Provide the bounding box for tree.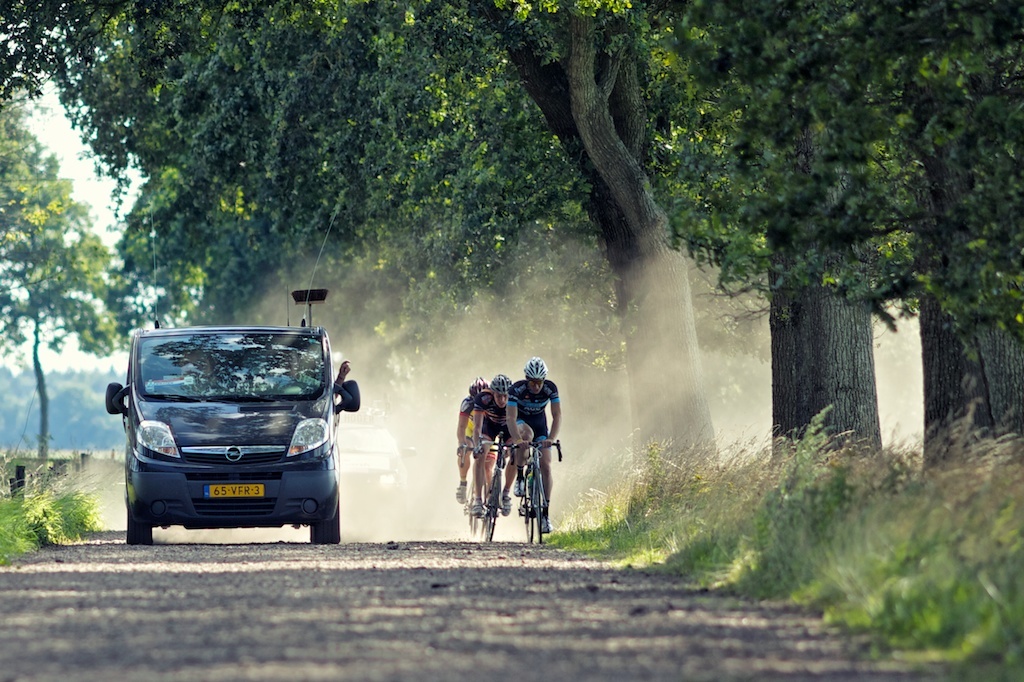
pyautogui.locateOnScreen(0, 107, 134, 467).
